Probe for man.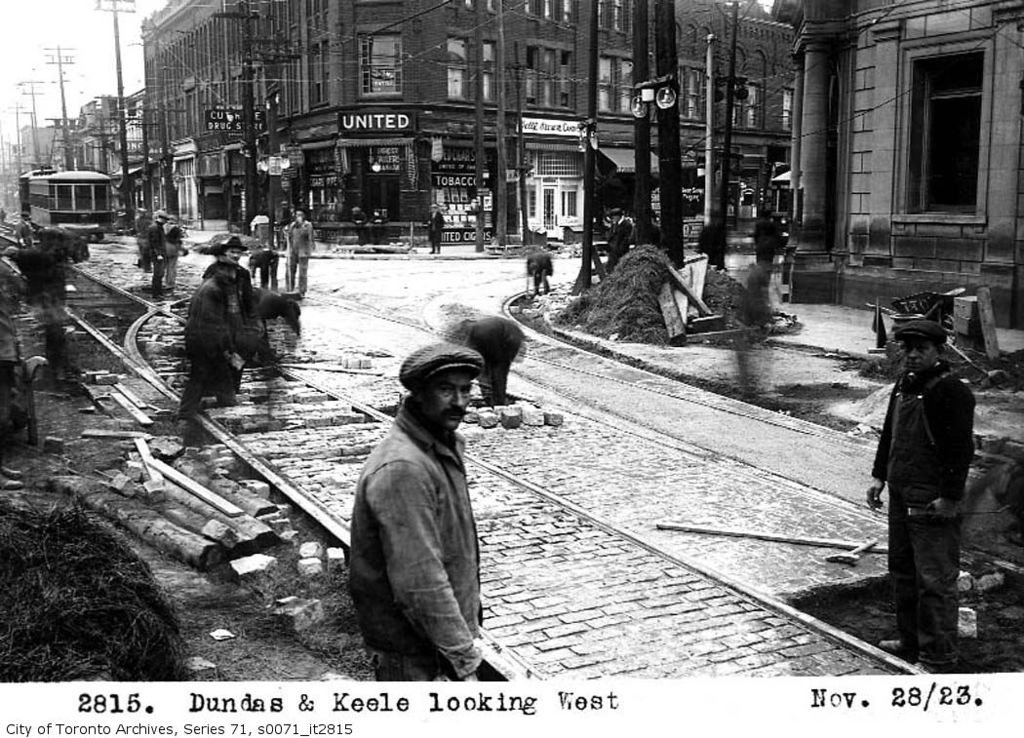
Probe result: bbox=[608, 207, 631, 267].
